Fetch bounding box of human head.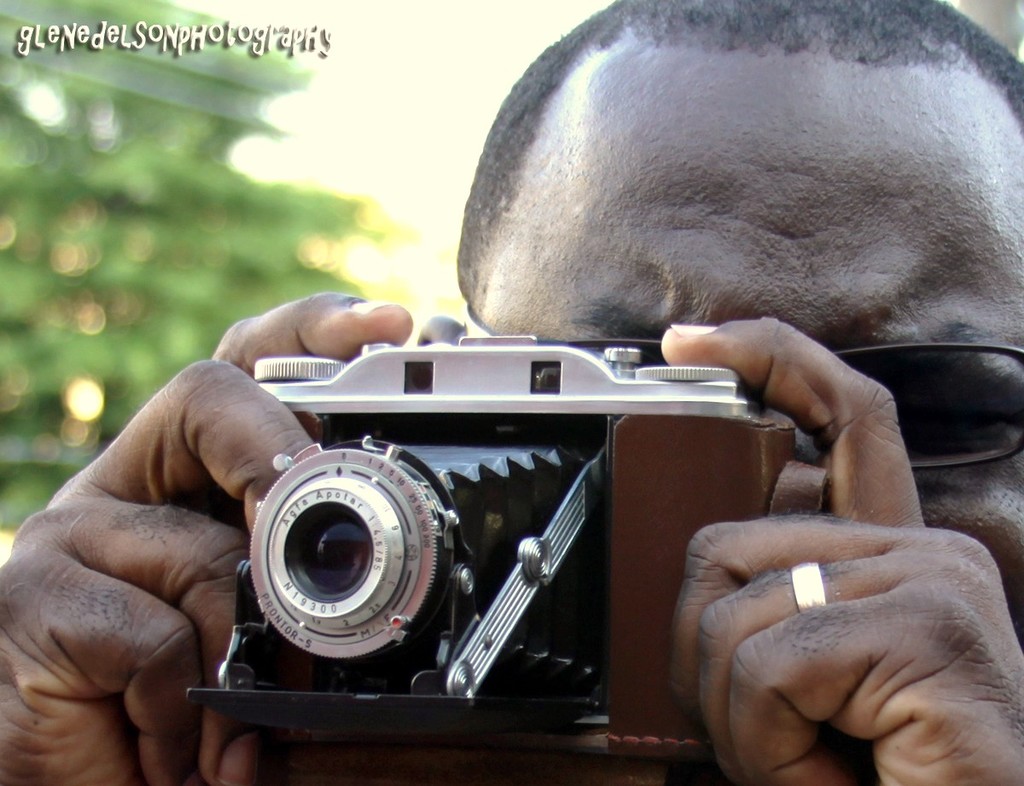
Bbox: detection(414, 0, 1023, 785).
